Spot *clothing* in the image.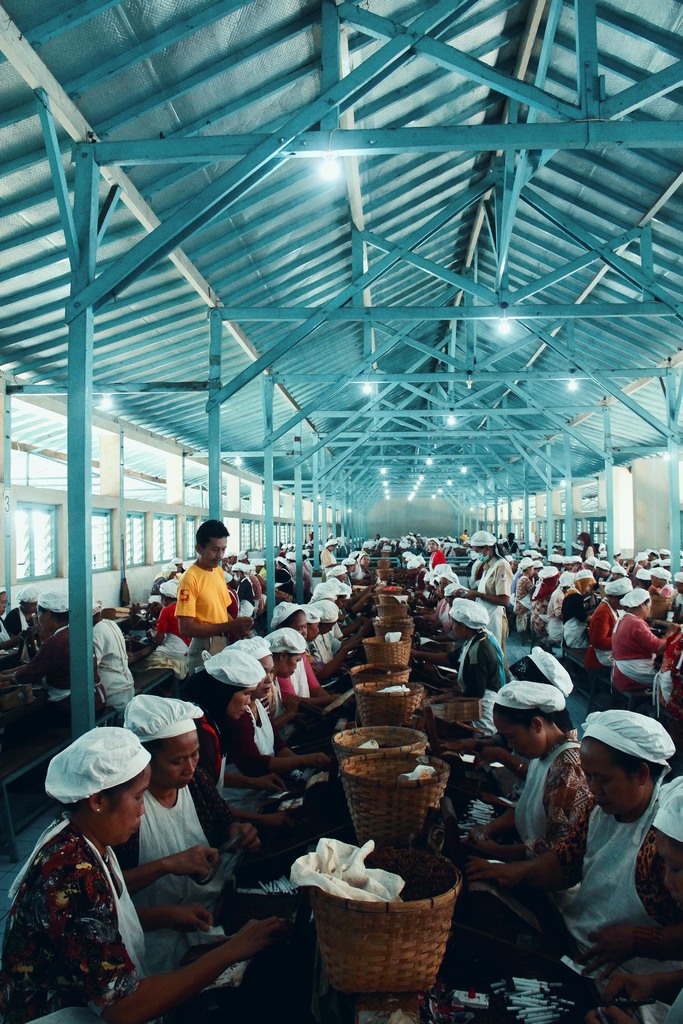
*clothing* found at 91:614:128:720.
